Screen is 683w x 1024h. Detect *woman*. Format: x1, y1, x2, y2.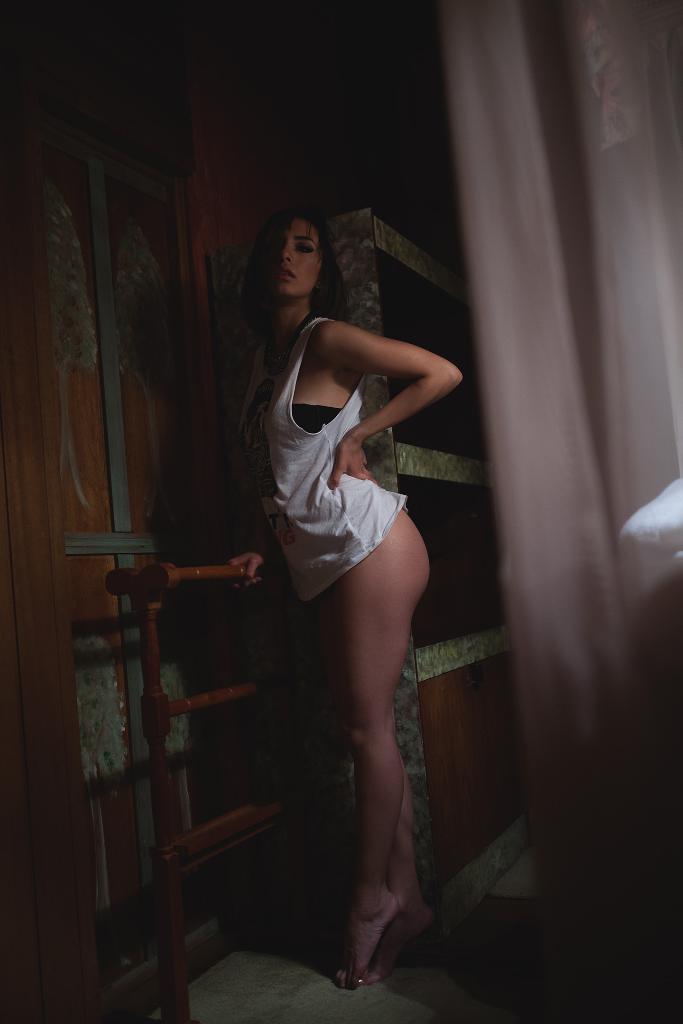
200, 181, 466, 986.
